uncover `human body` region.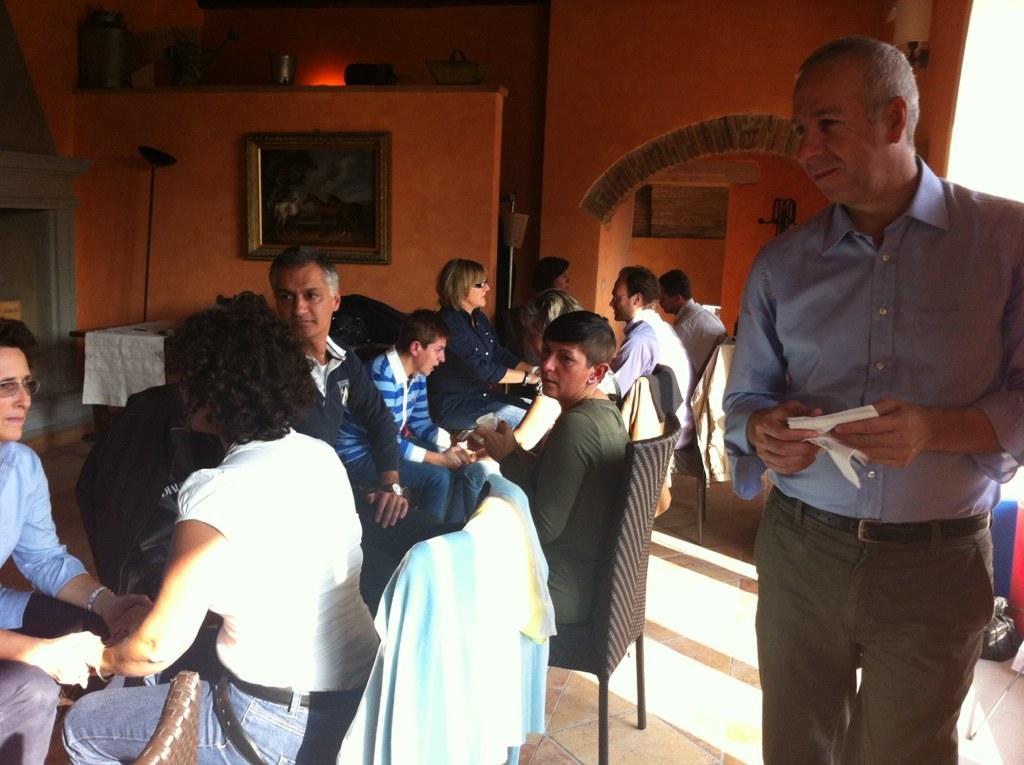
Uncovered: <region>368, 302, 466, 522</region>.
